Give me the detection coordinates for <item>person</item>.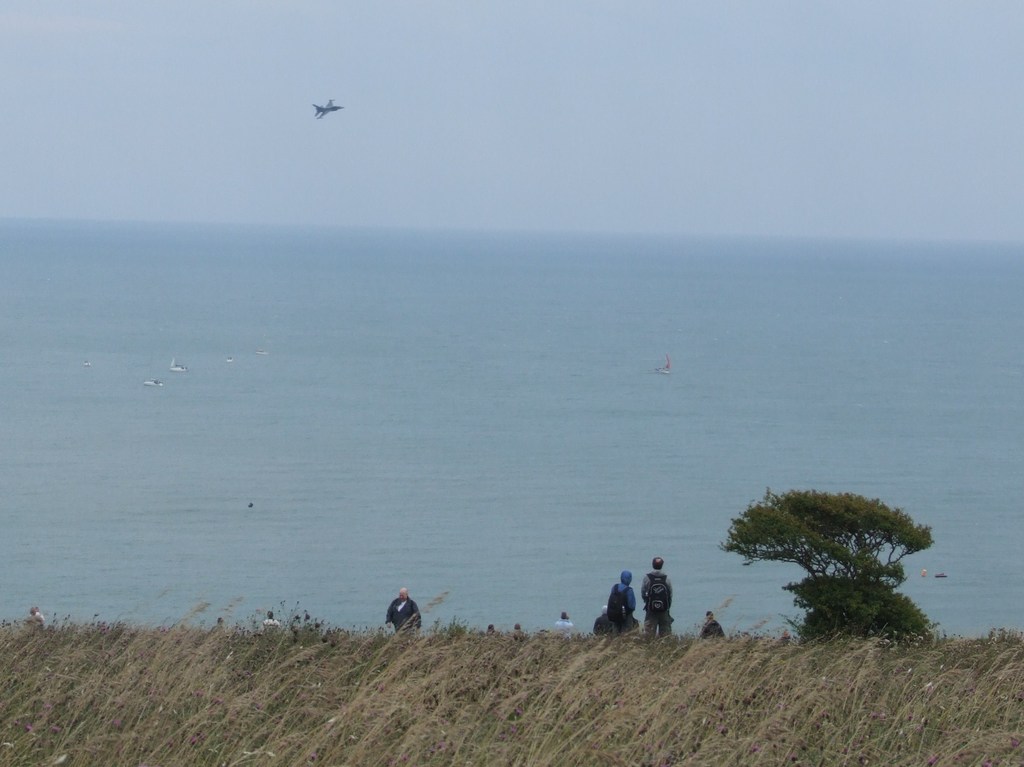
pyautogui.locateOnScreen(777, 627, 792, 643).
